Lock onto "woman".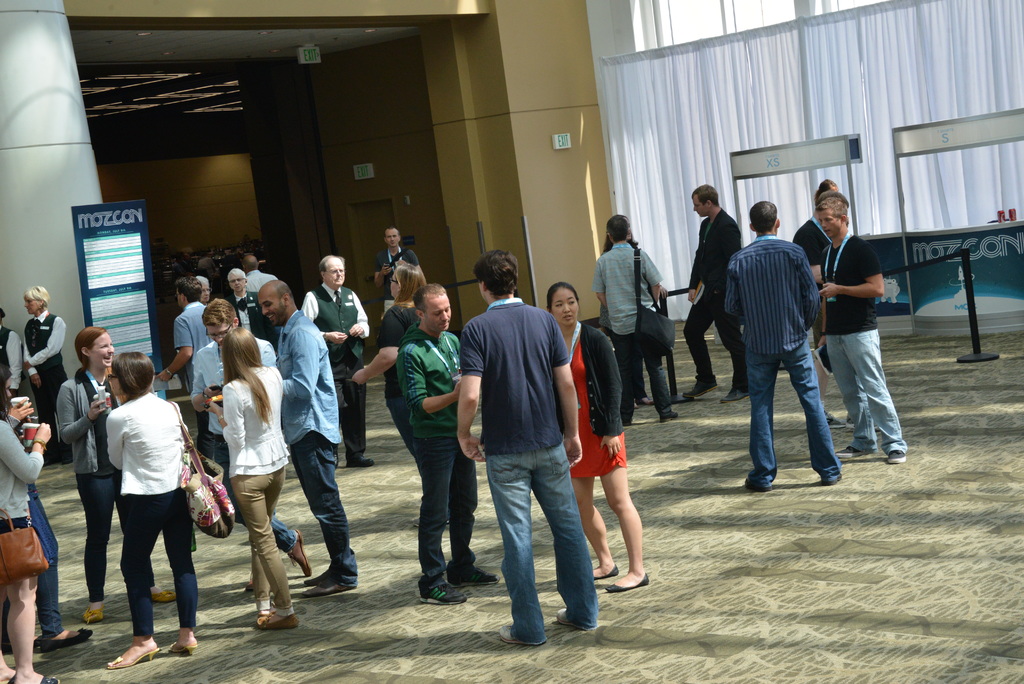
Locked: (left=197, top=327, right=284, bottom=630).
